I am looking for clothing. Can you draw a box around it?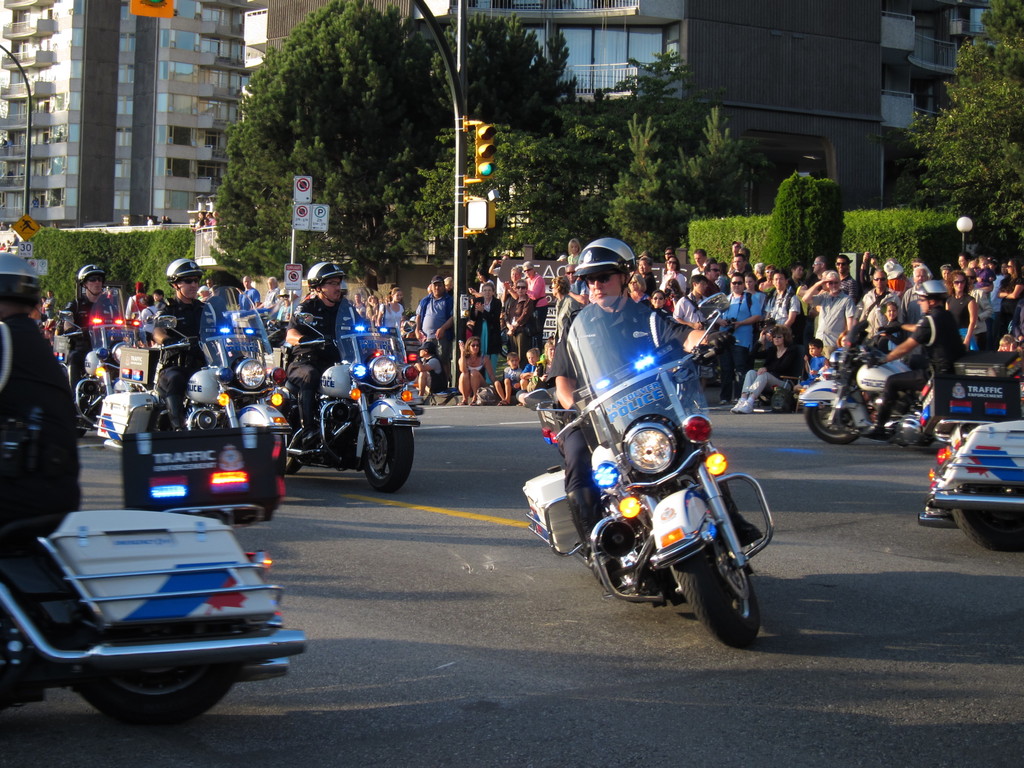
Sure, the bounding box is [58,296,124,394].
